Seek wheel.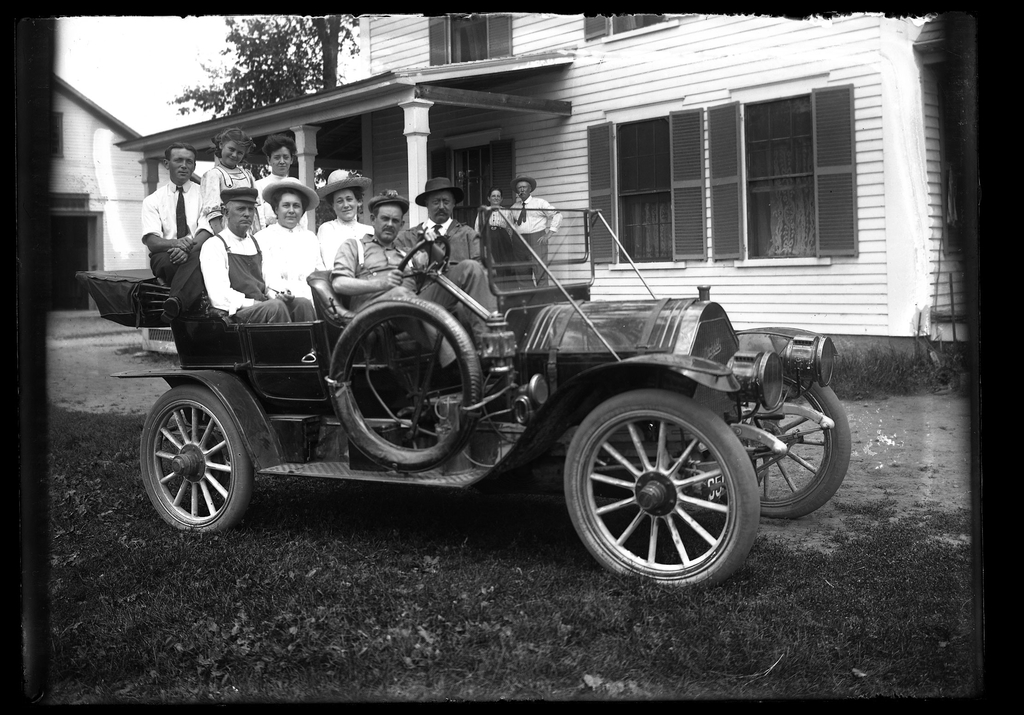
325/297/481/473.
